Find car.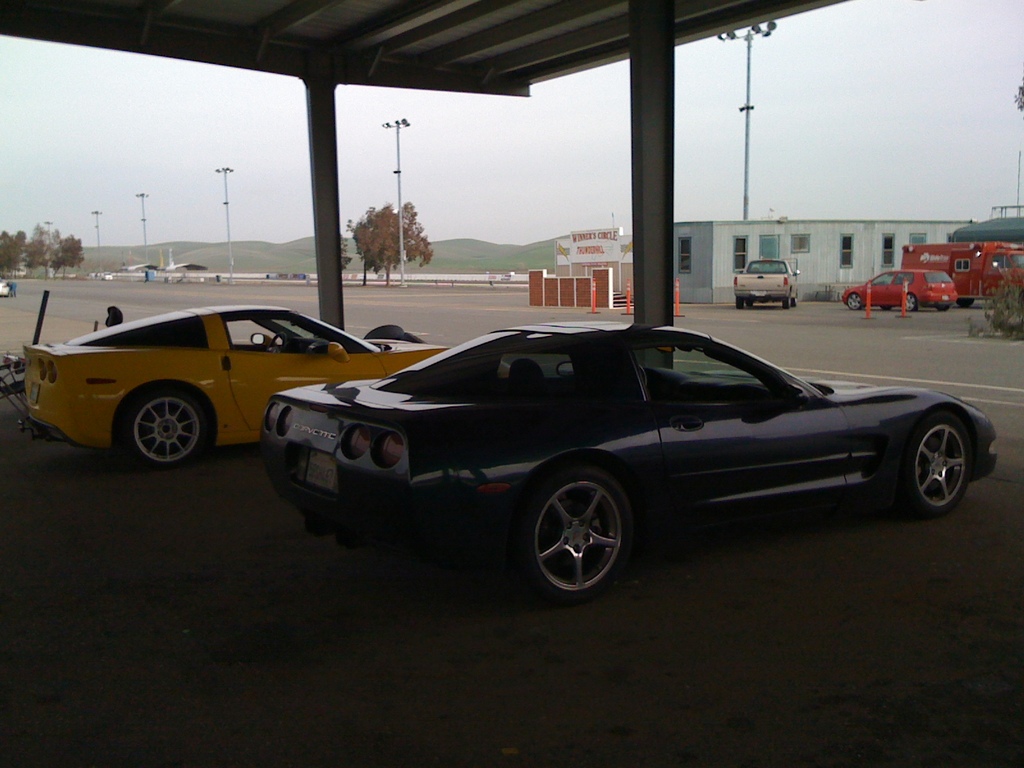
l=212, t=307, r=996, b=600.
